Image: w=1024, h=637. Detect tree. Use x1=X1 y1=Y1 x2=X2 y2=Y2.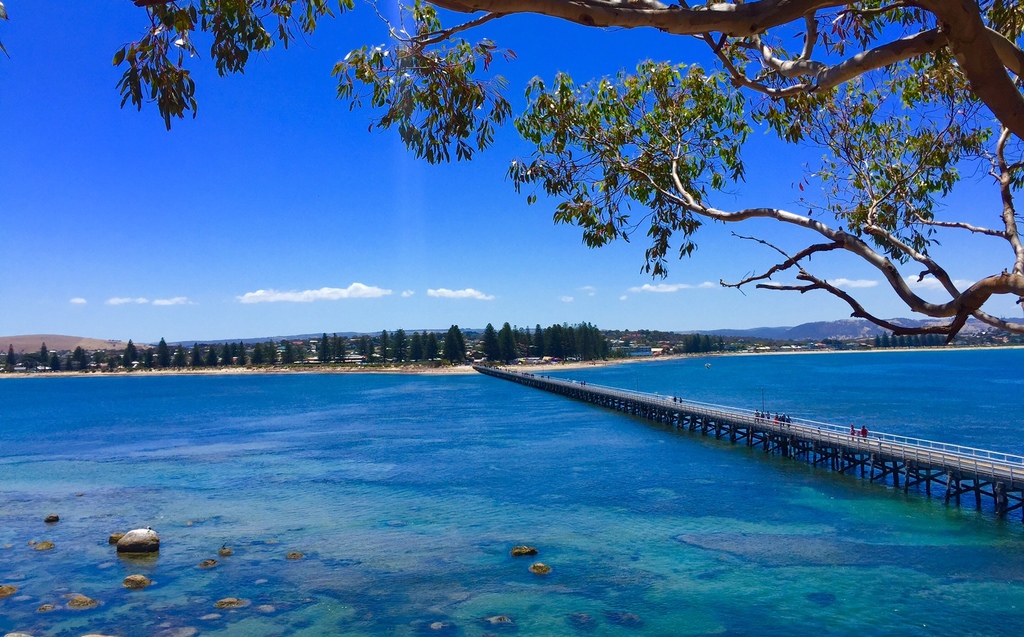
x1=63 y1=344 x2=84 y2=370.
